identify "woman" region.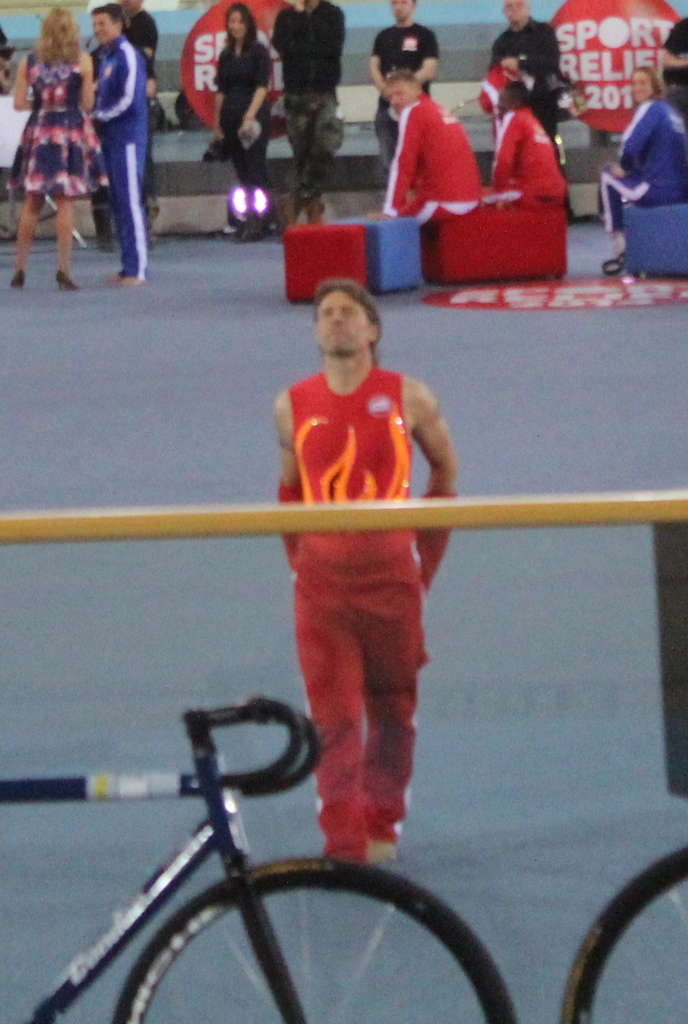
Region: select_region(594, 66, 687, 259).
